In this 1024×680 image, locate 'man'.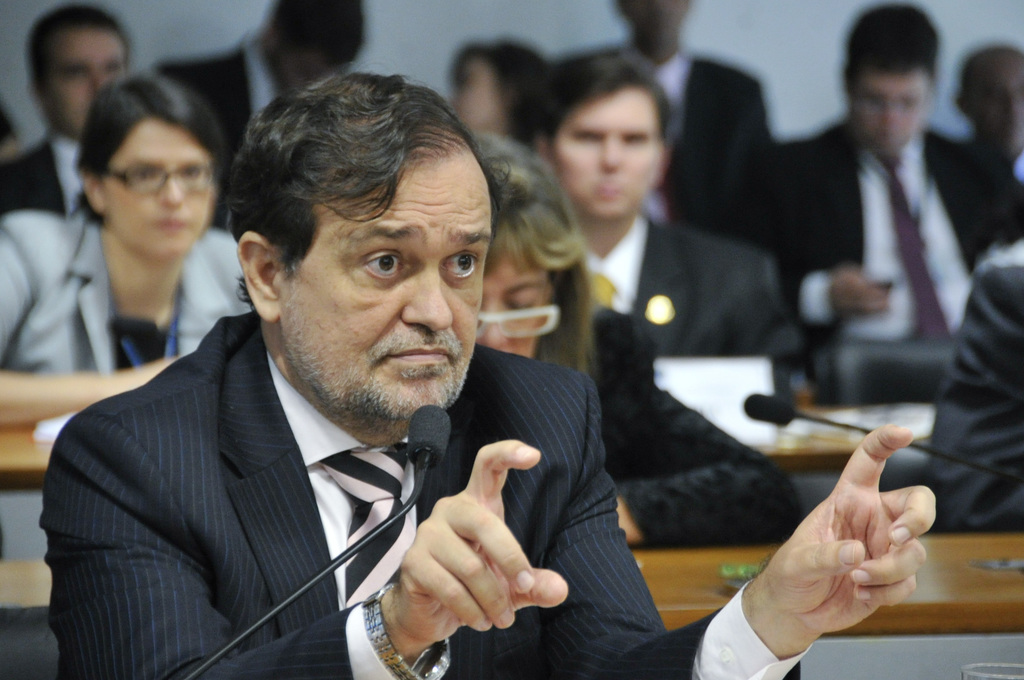
Bounding box: x1=532 y1=51 x2=792 y2=461.
